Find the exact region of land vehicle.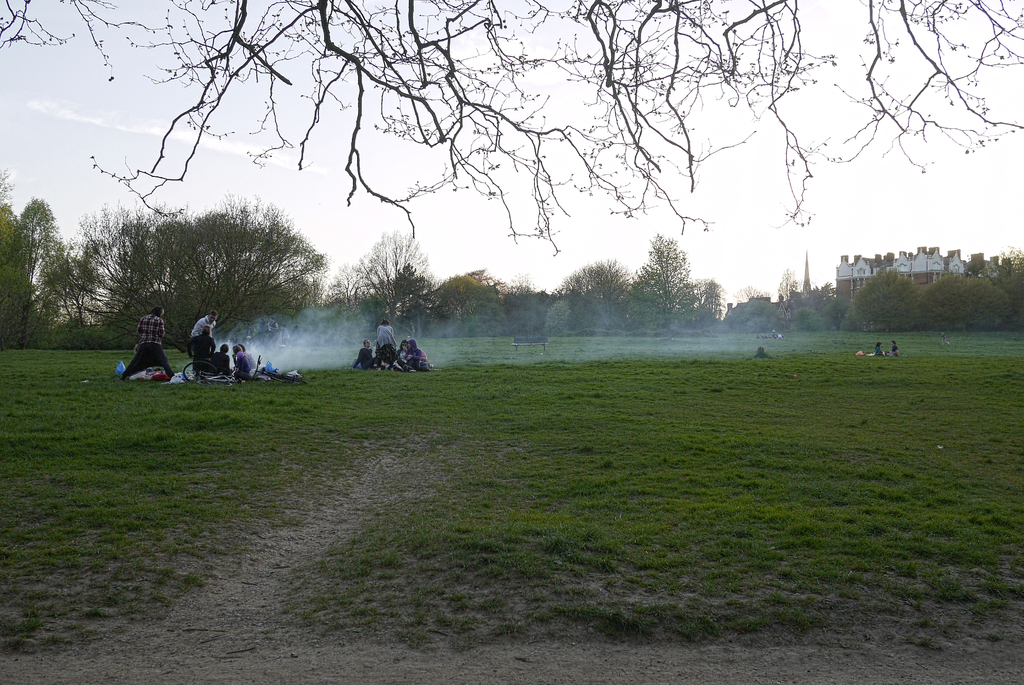
Exact region: l=189, t=361, r=234, b=382.
